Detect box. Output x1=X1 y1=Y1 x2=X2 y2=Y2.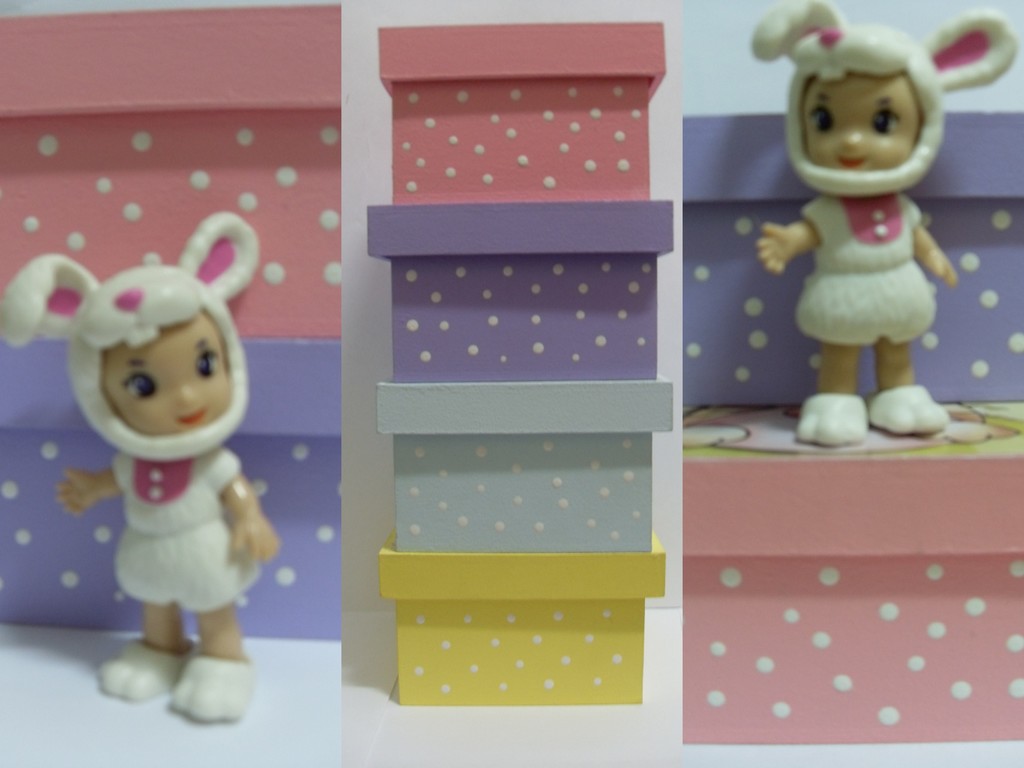
x1=685 y1=111 x2=1023 y2=406.
